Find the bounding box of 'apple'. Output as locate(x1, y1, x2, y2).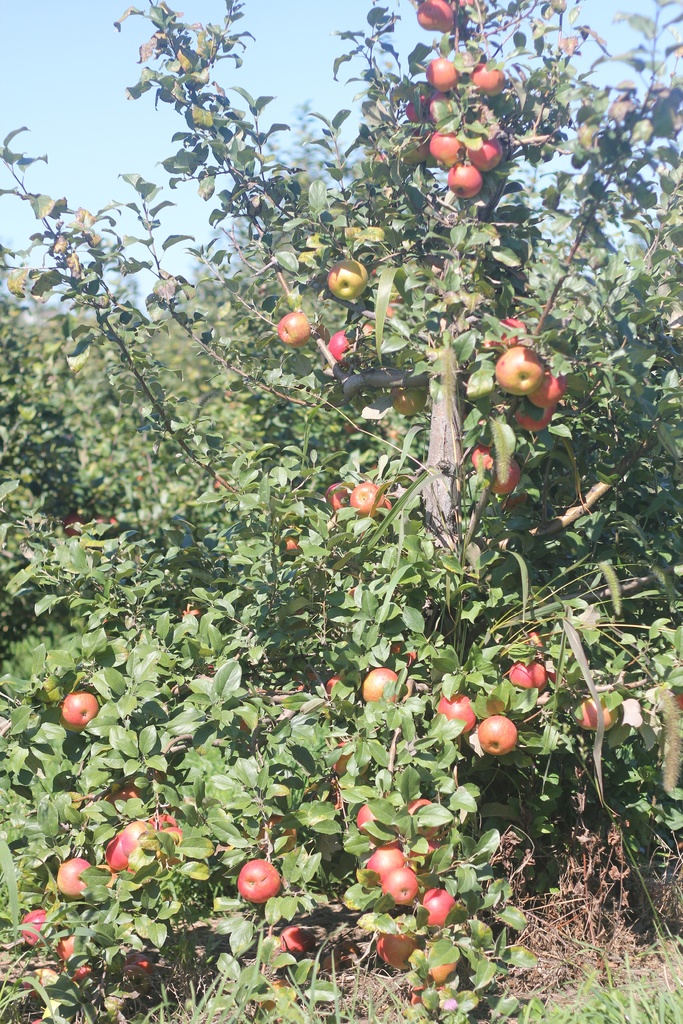
locate(63, 690, 97, 721).
